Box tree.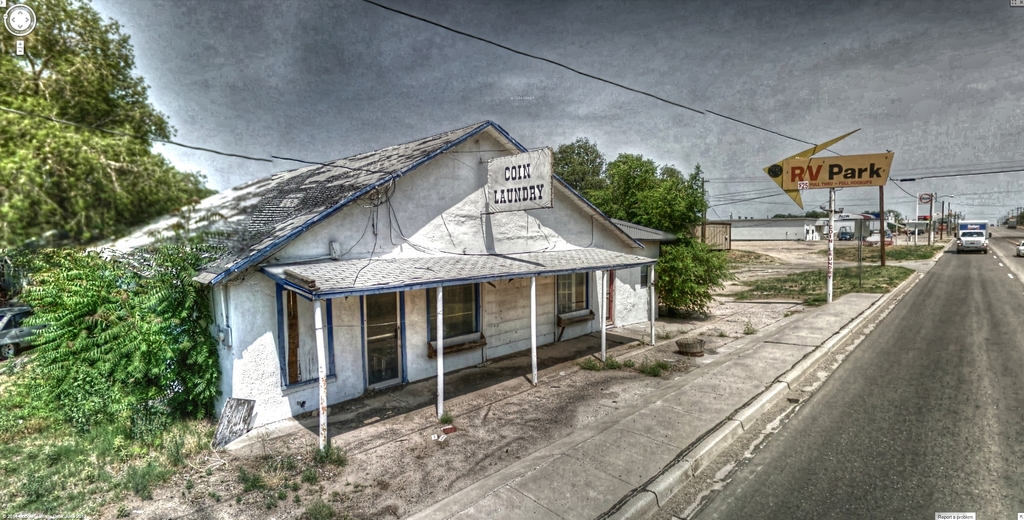
l=19, t=13, r=188, b=256.
